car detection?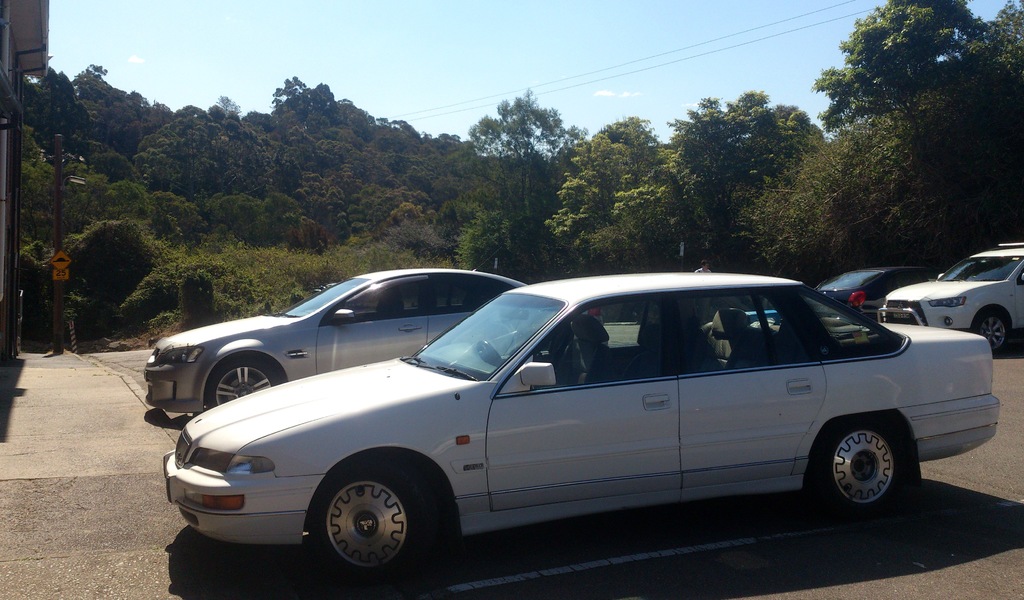
detection(136, 265, 521, 413)
